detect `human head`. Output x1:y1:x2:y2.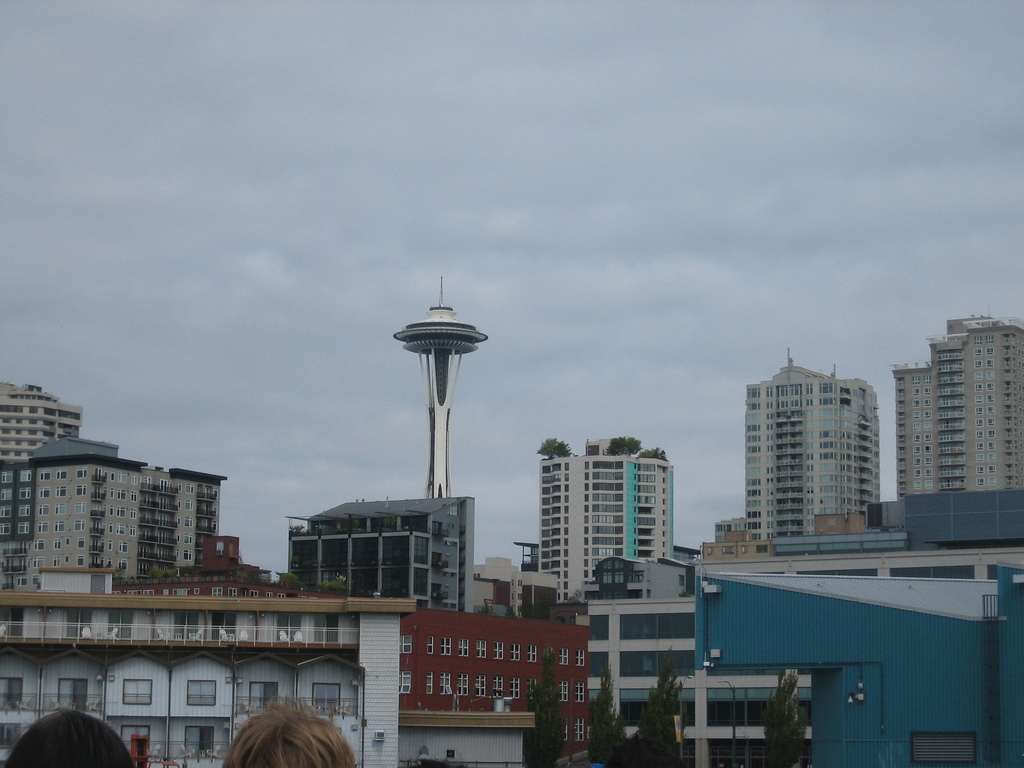
224:696:352:765.
